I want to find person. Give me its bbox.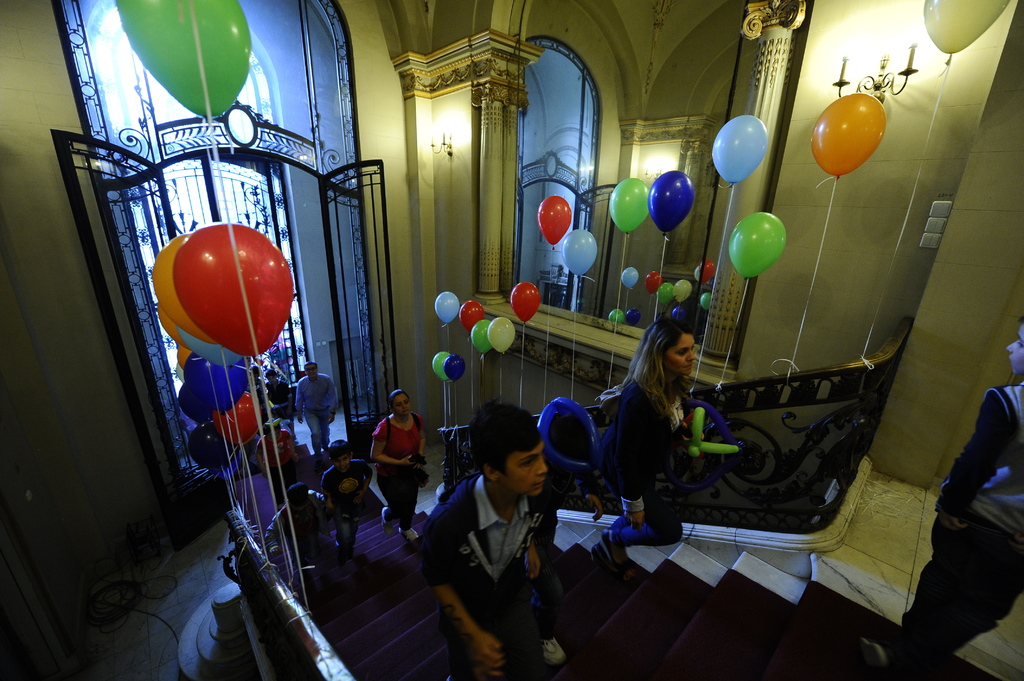
[x1=317, y1=435, x2=376, y2=573].
